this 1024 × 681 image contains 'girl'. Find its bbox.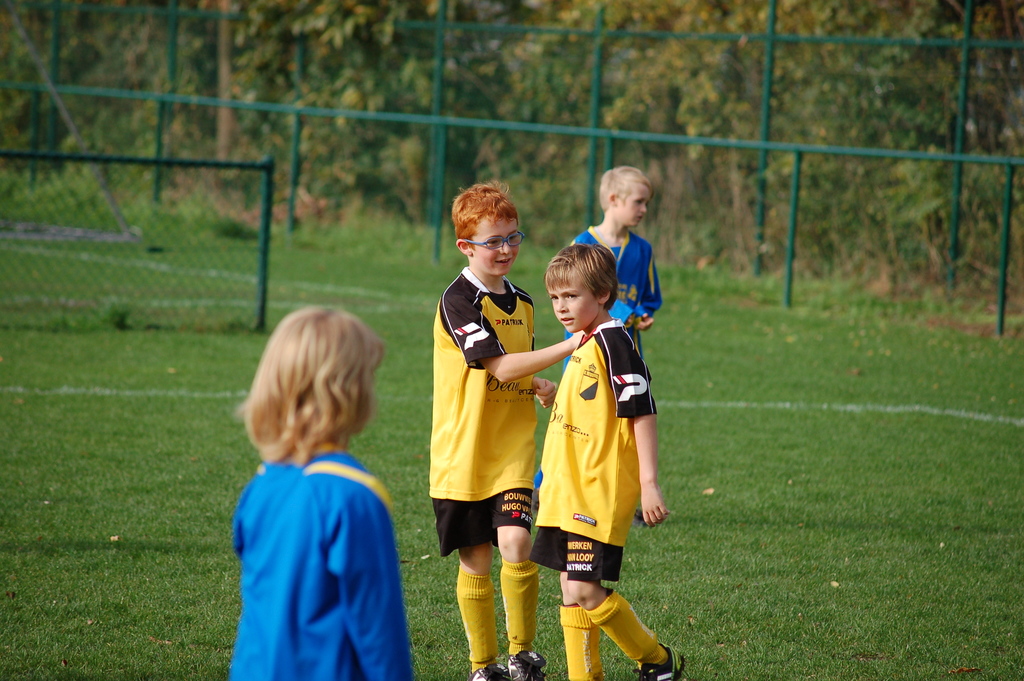
box=[230, 302, 412, 680].
